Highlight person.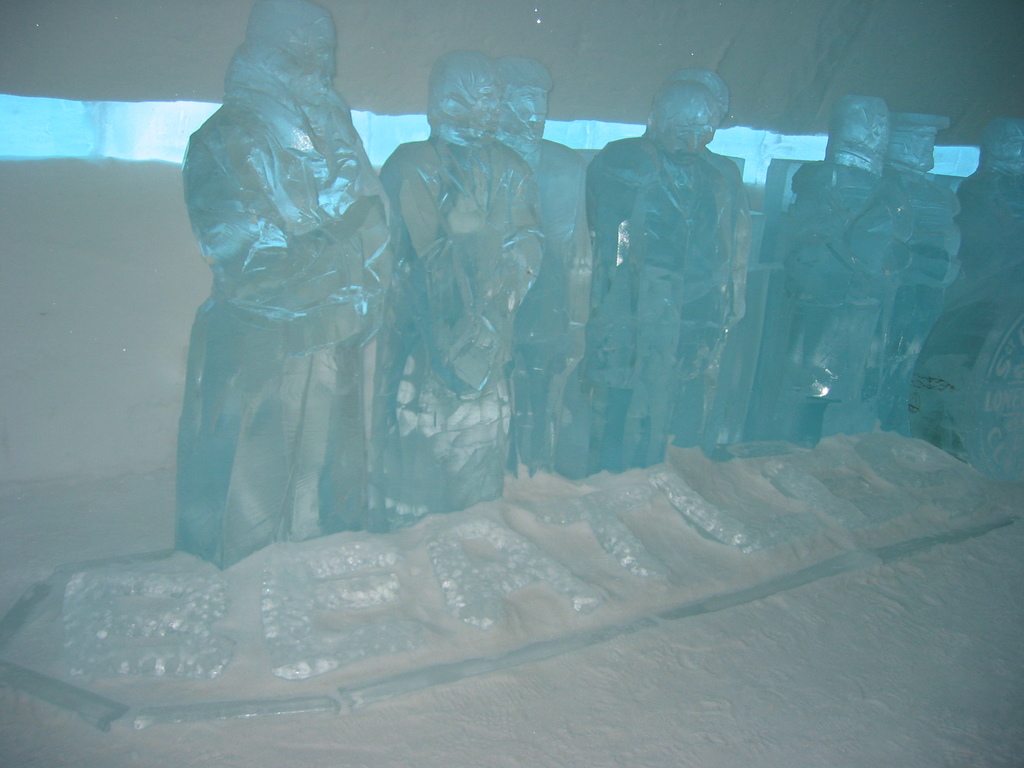
Highlighted region: bbox(765, 89, 899, 441).
